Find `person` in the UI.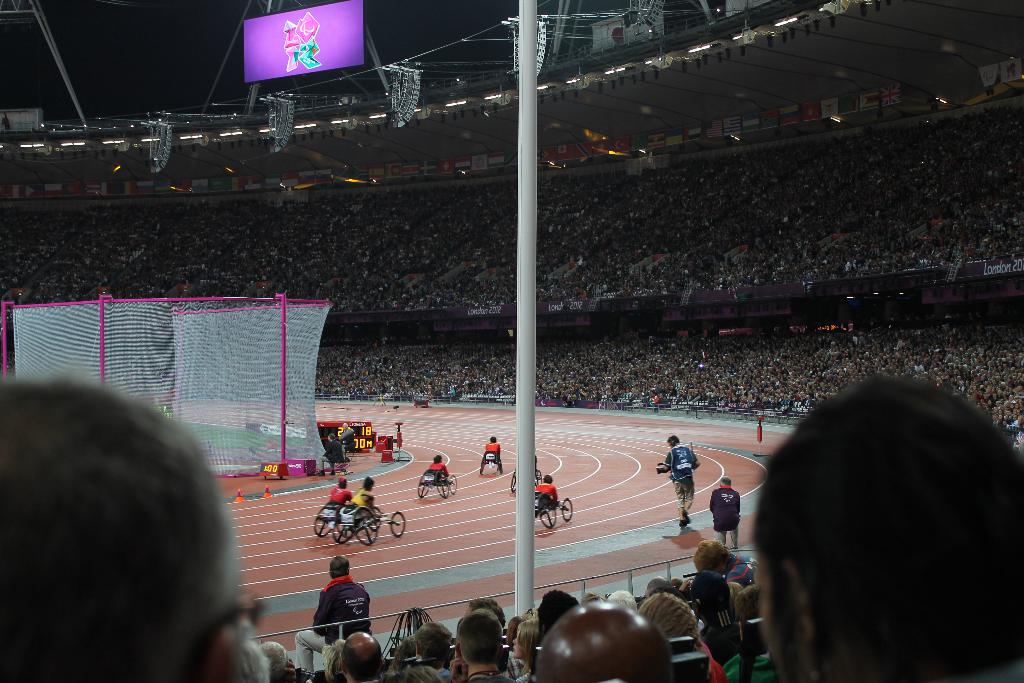
UI element at <box>329,468,353,506</box>.
